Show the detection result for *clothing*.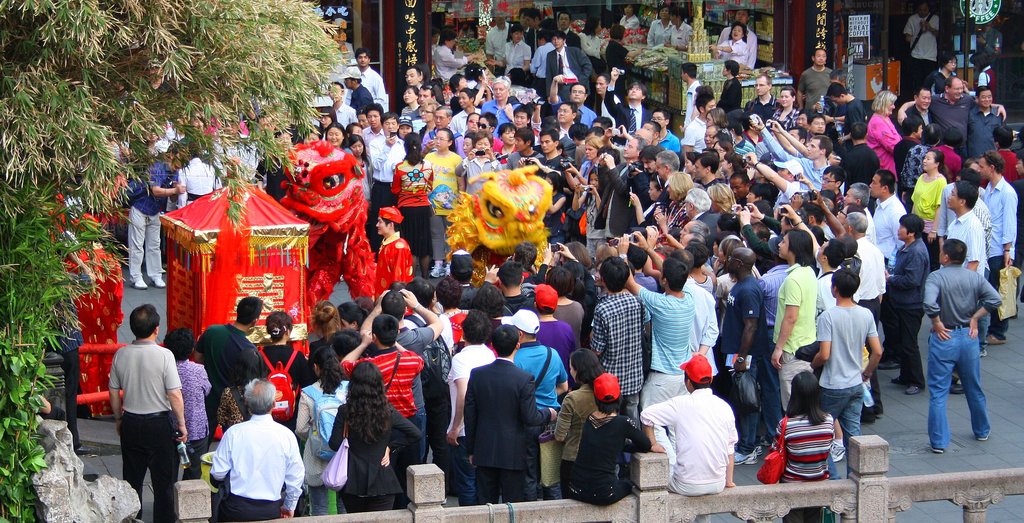
left=658, top=179, right=669, bottom=206.
